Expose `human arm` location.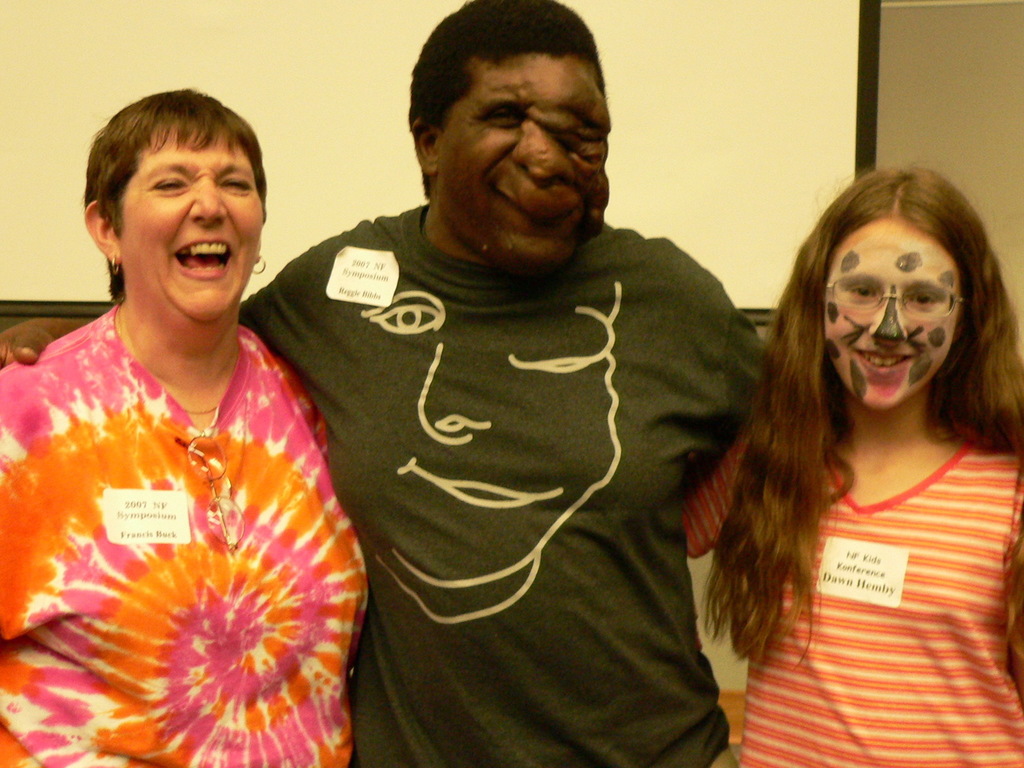
Exposed at 0,244,328,364.
